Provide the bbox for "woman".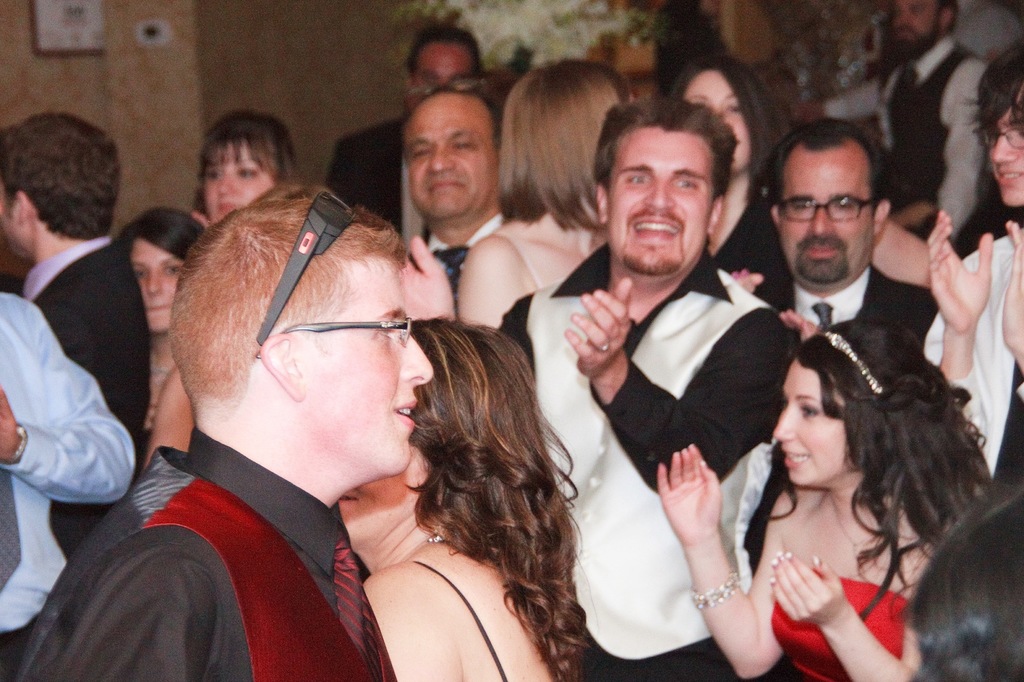
bbox=[455, 60, 636, 331].
